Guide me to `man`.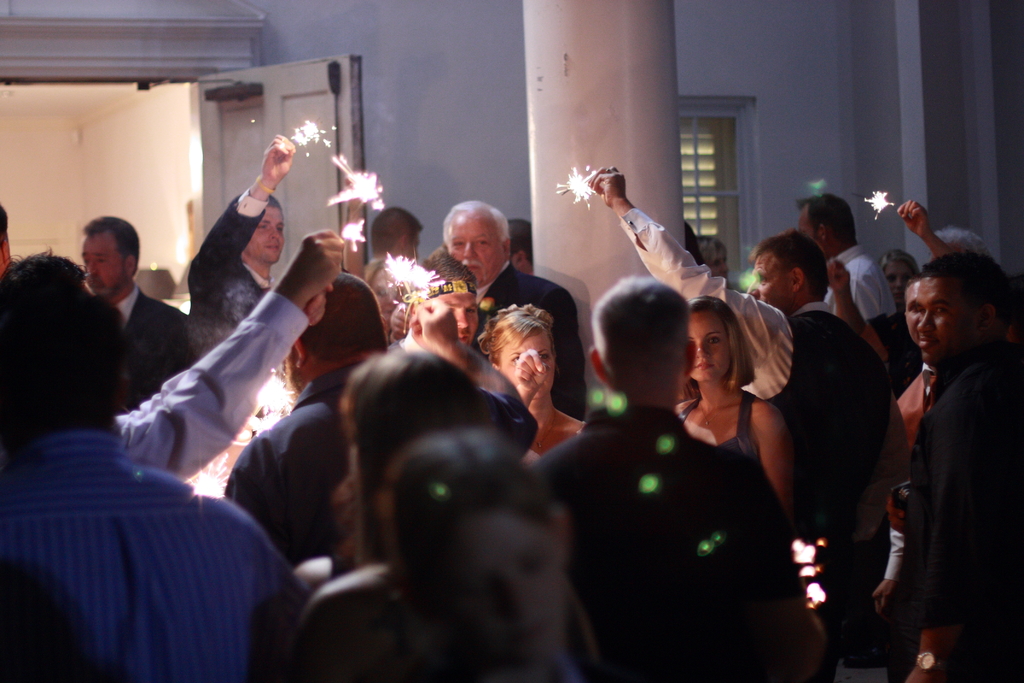
Guidance: (581, 167, 904, 682).
